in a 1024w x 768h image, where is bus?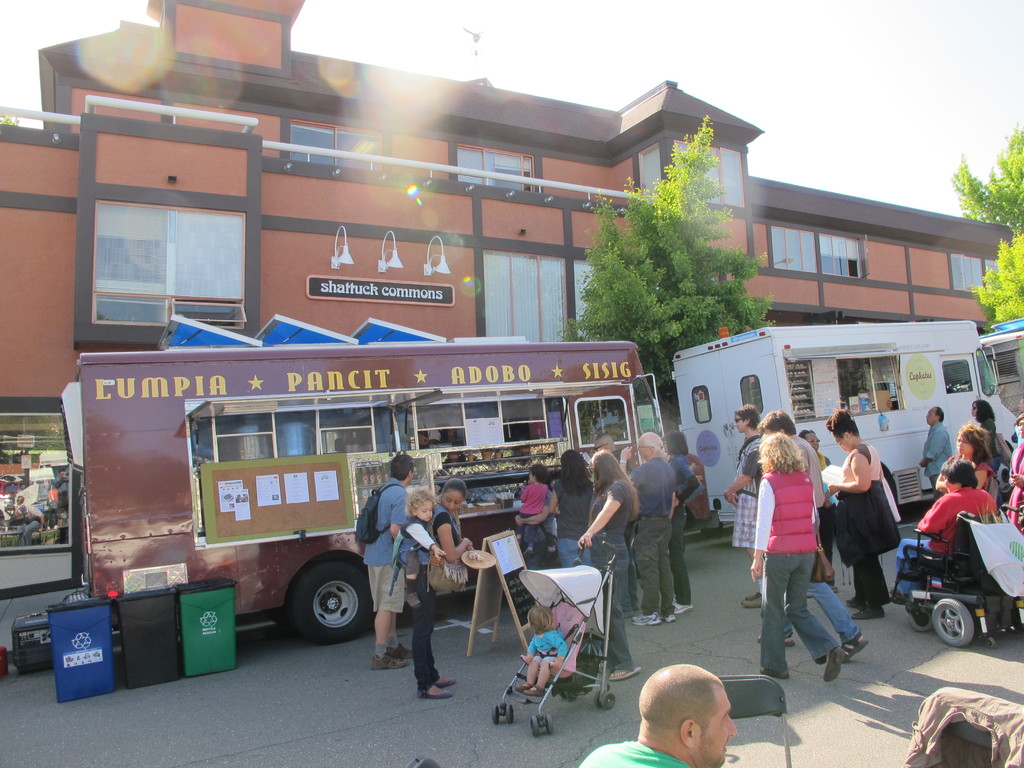
l=976, t=315, r=1023, b=412.
